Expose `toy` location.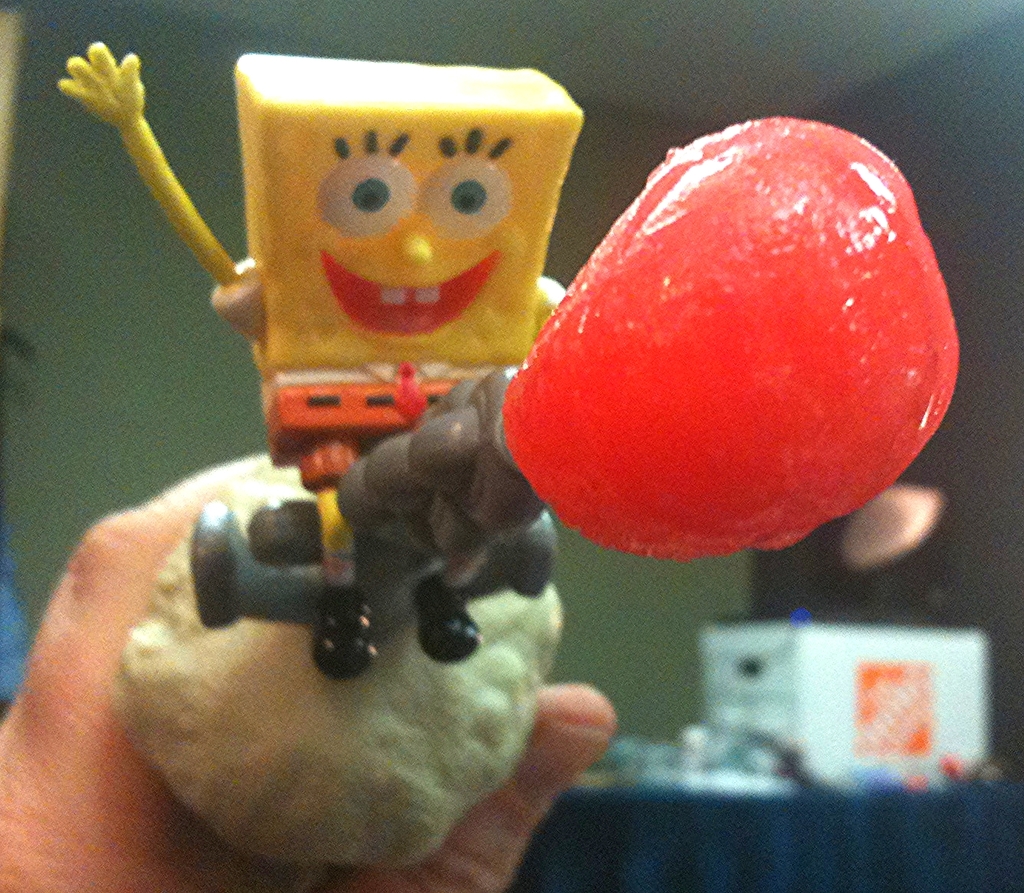
Exposed at 50:35:571:673.
